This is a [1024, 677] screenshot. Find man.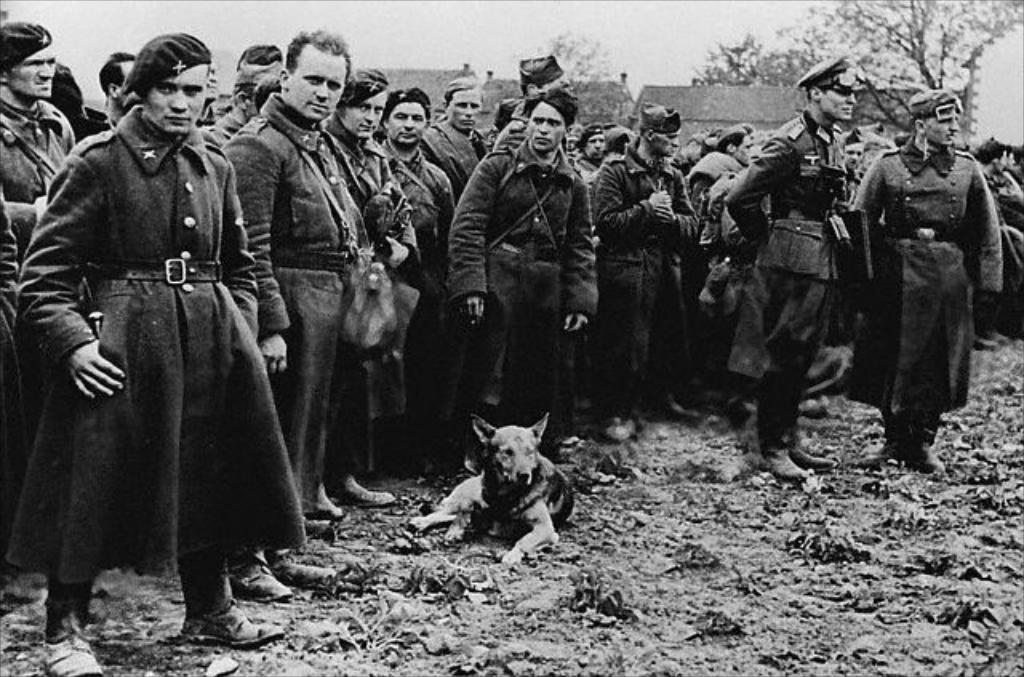
Bounding box: 205, 43, 282, 150.
